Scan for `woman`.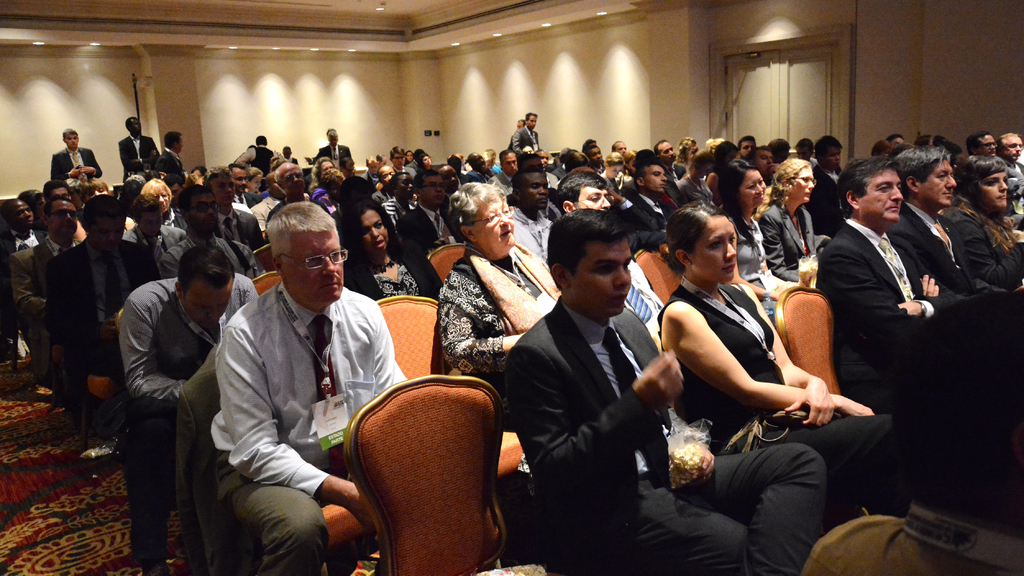
Scan result: x1=134, y1=177, x2=192, y2=231.
